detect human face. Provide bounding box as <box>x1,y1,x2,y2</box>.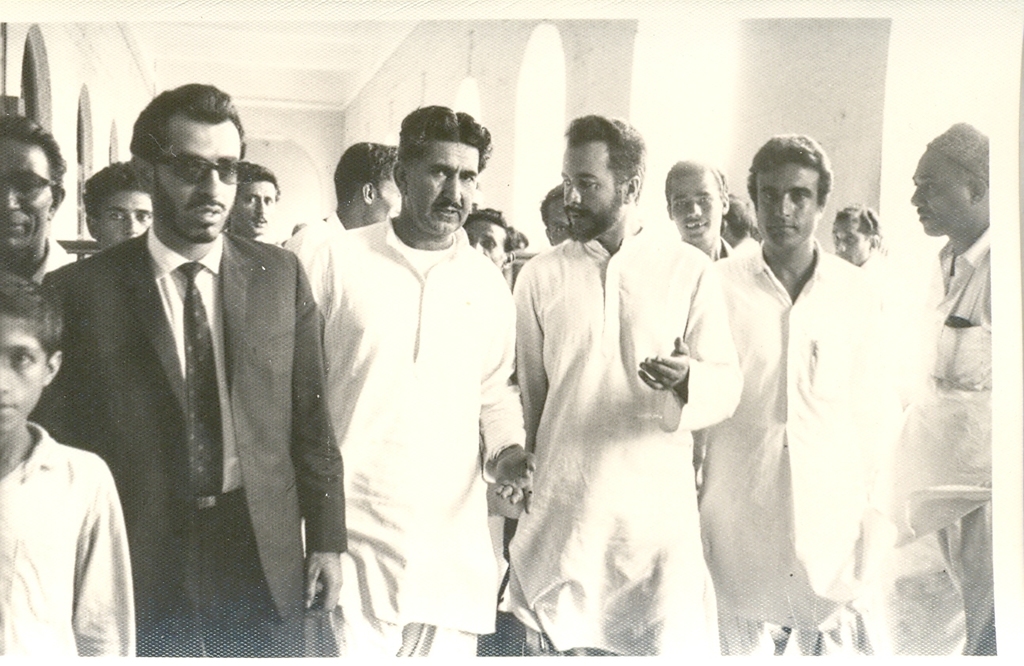
<box>408,141,481,238</box>.
